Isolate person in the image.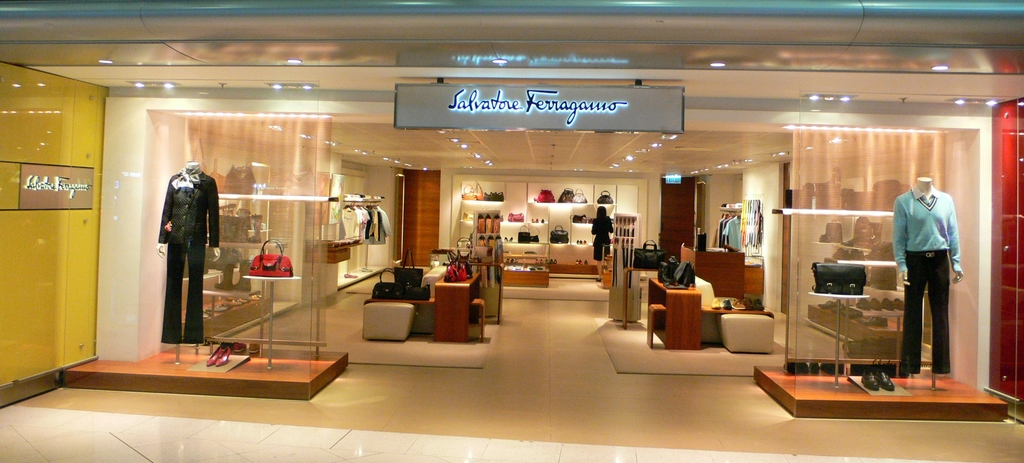
Isolated region: 591/206/614/279.
